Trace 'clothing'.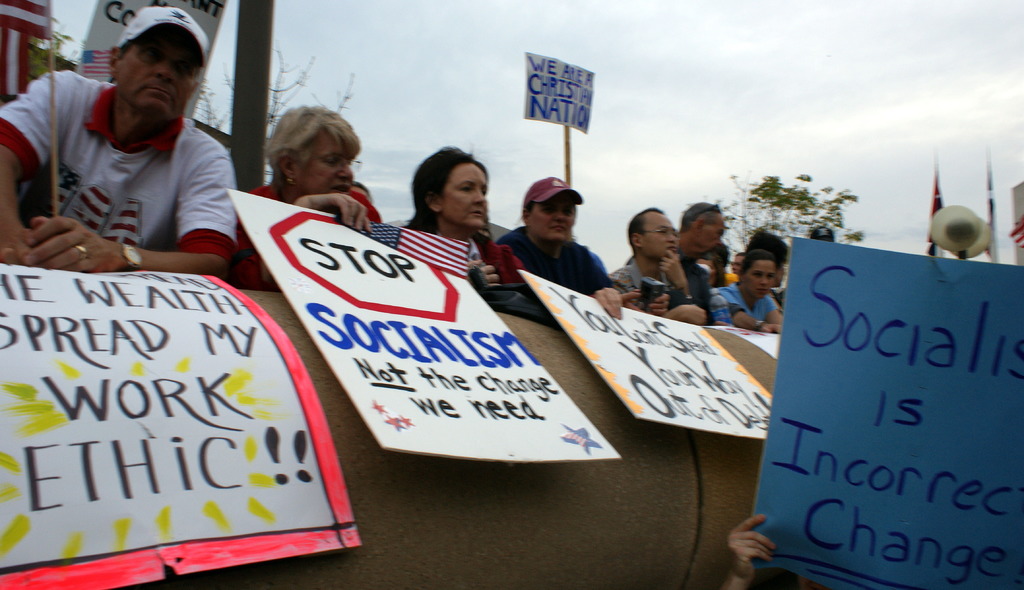
Traced to 0,65,238,267.
